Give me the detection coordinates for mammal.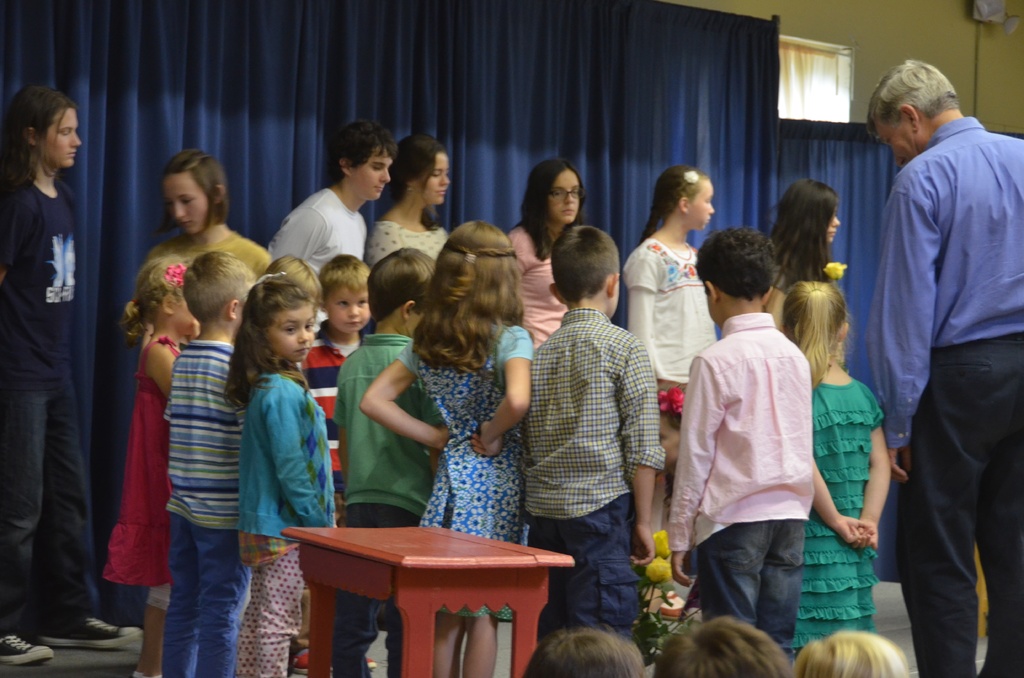
<region>777, 280, 891, 652</region>.
